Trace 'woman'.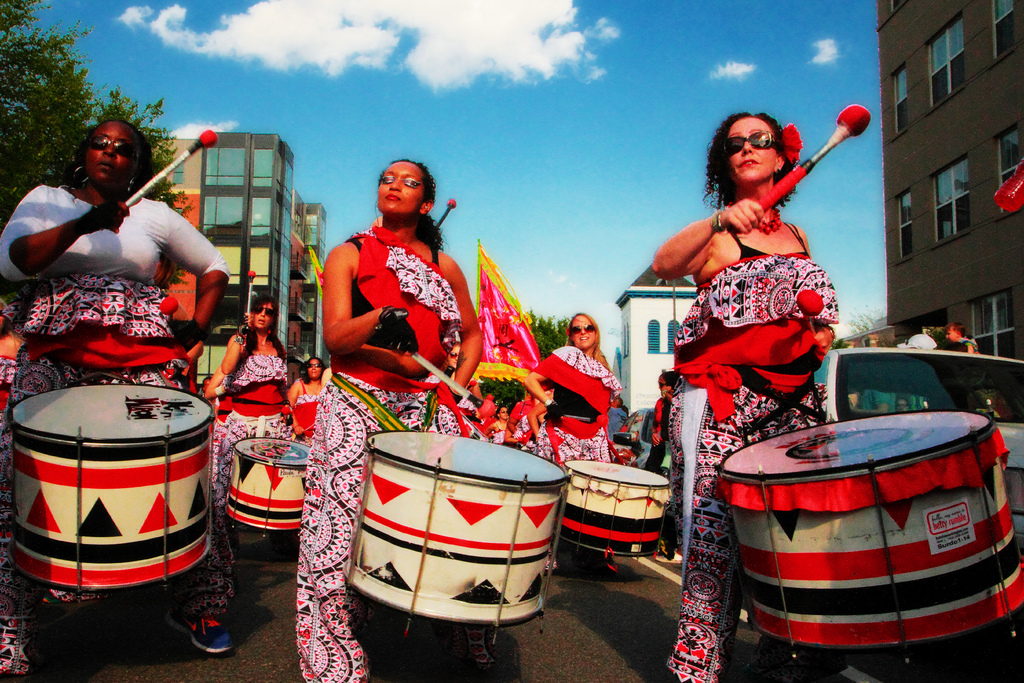
Traced to l=301, t=152, r=483, b=682.
